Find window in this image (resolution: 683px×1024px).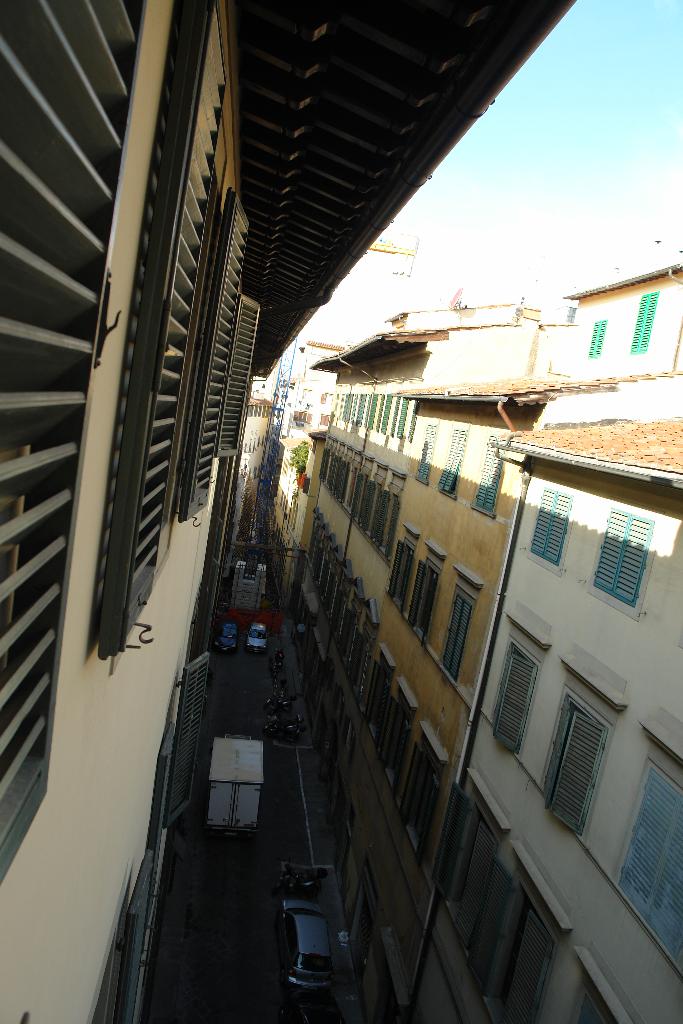
box=[628, 283, 661, 360].
